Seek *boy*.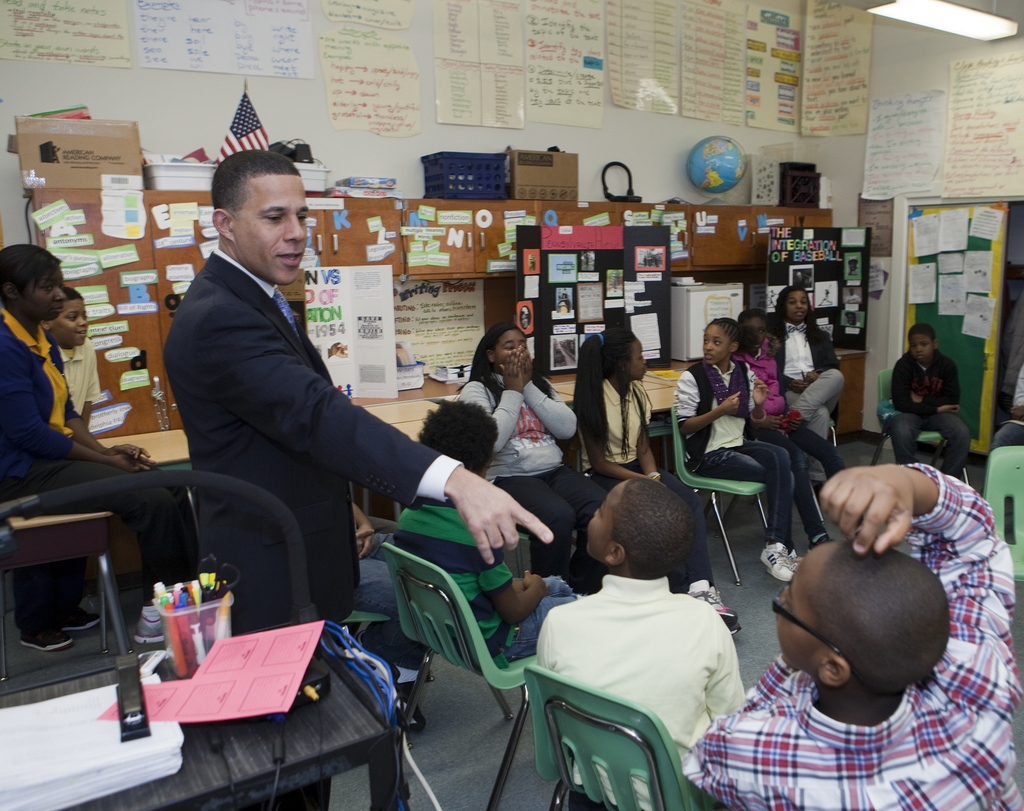
crop(671, 456, 1023, 810).
